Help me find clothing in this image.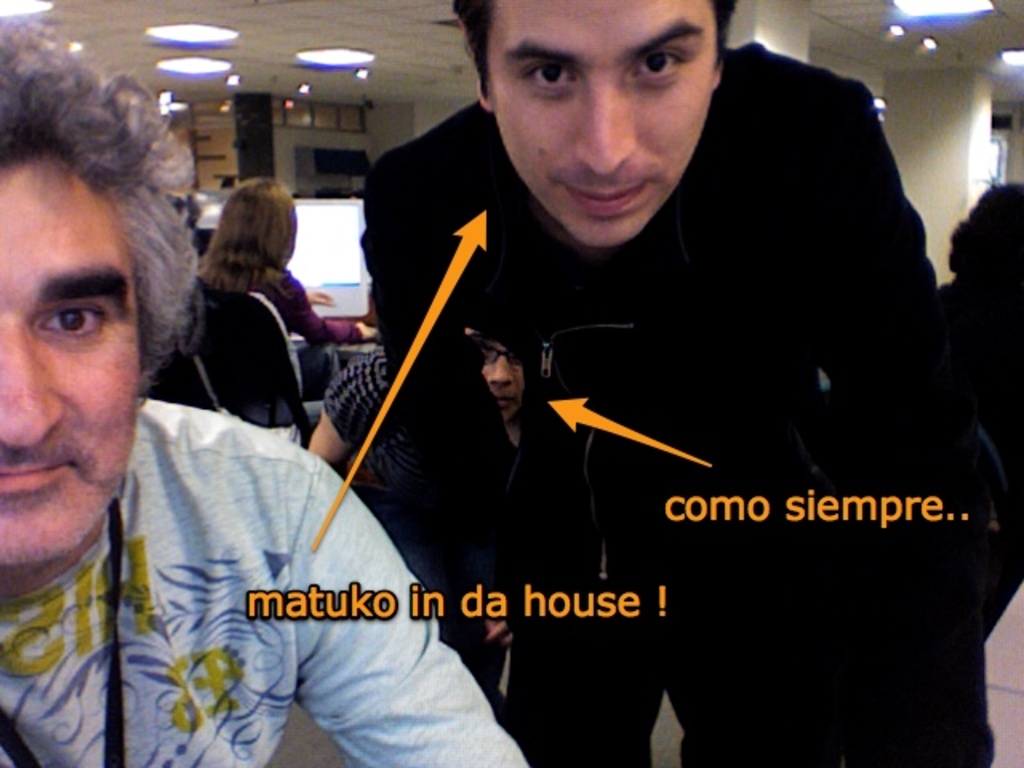
Found it: (253,262,363,446).
